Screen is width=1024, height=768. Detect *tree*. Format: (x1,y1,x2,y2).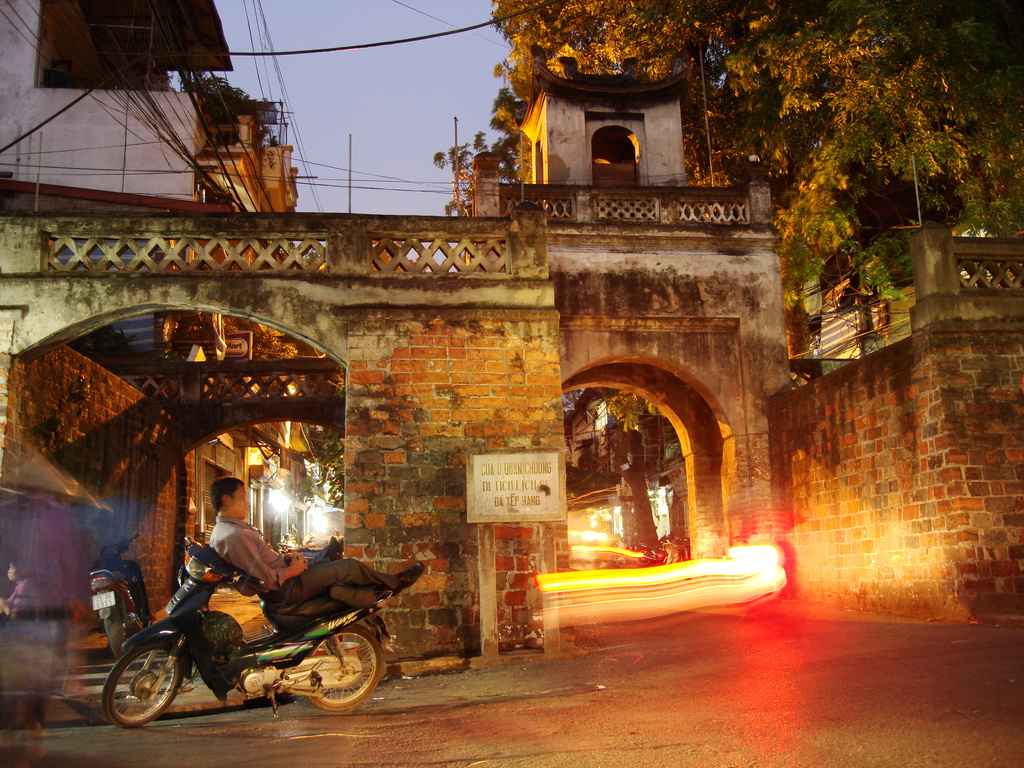
(708,16,989,440).
